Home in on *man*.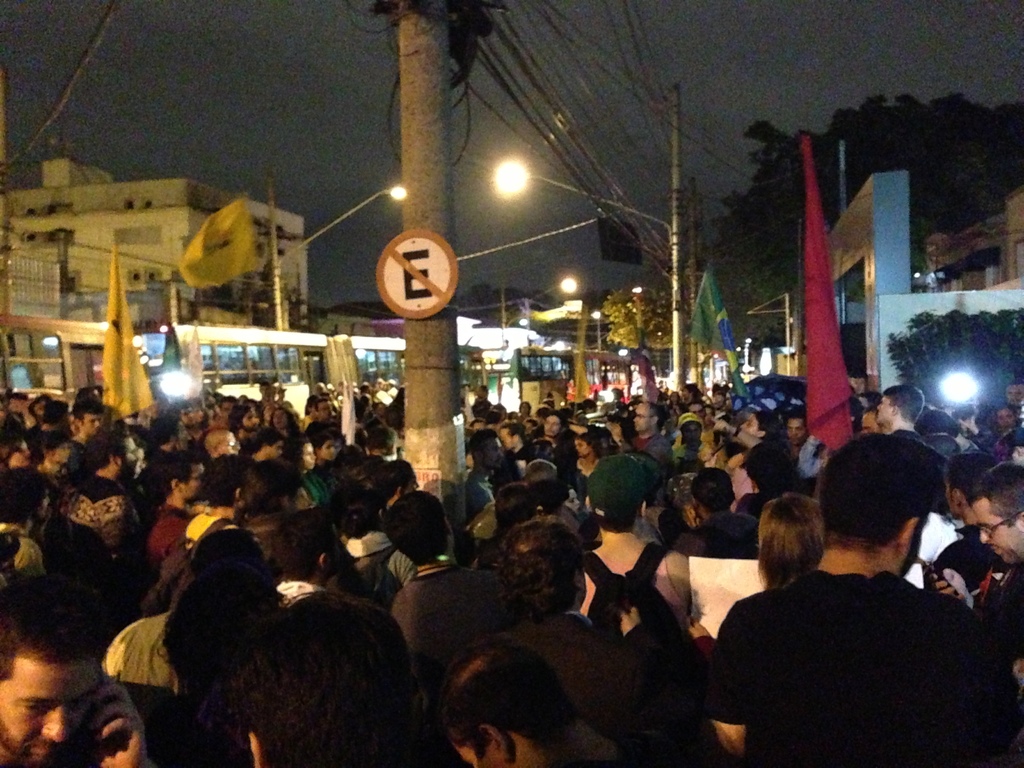
Homed in at (712,436,1007,762).
